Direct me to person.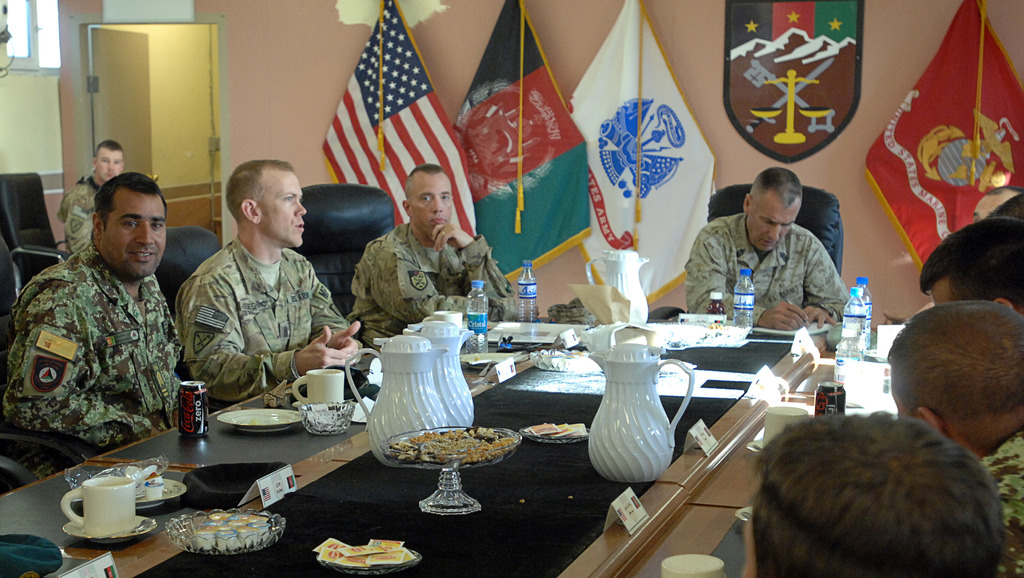
Direction: (913, 211, 1023, 311).
